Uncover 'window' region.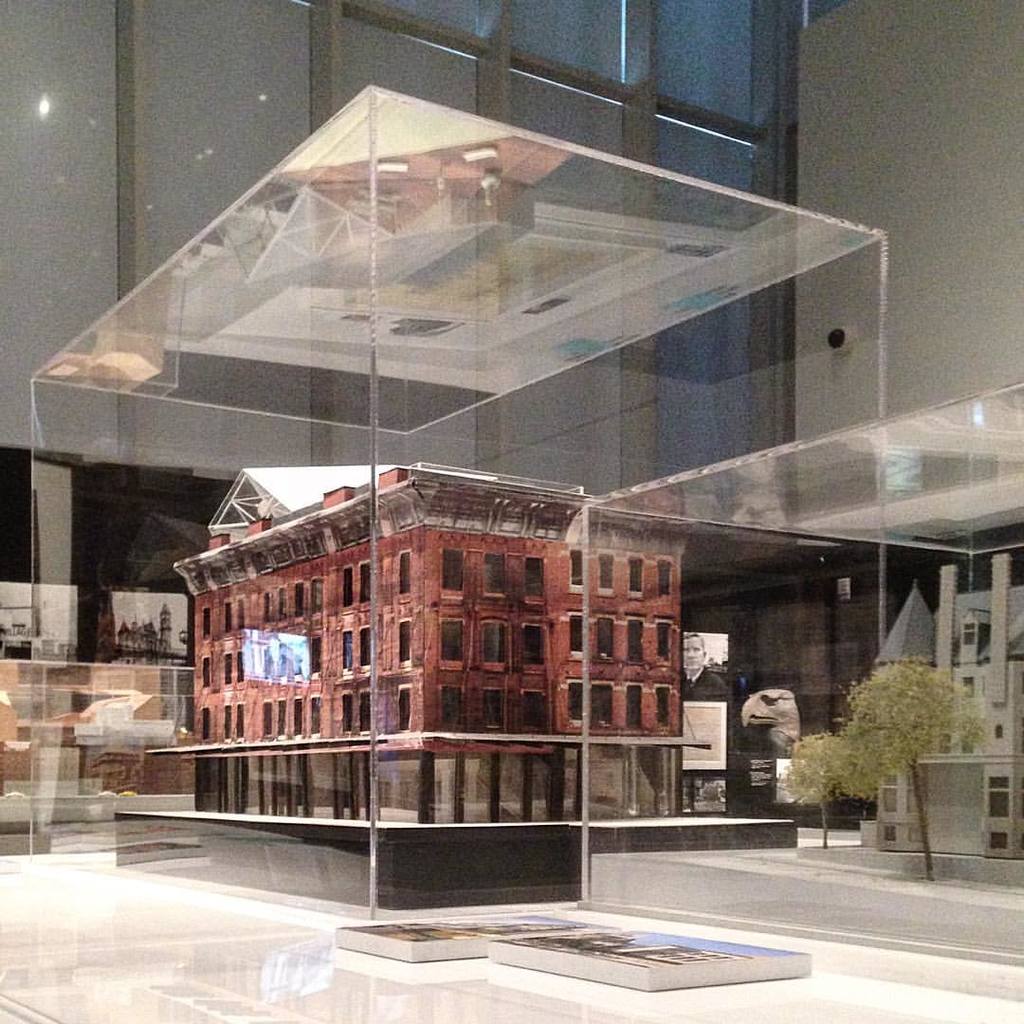
Uncovered: region(221, 596, 237, 627).
